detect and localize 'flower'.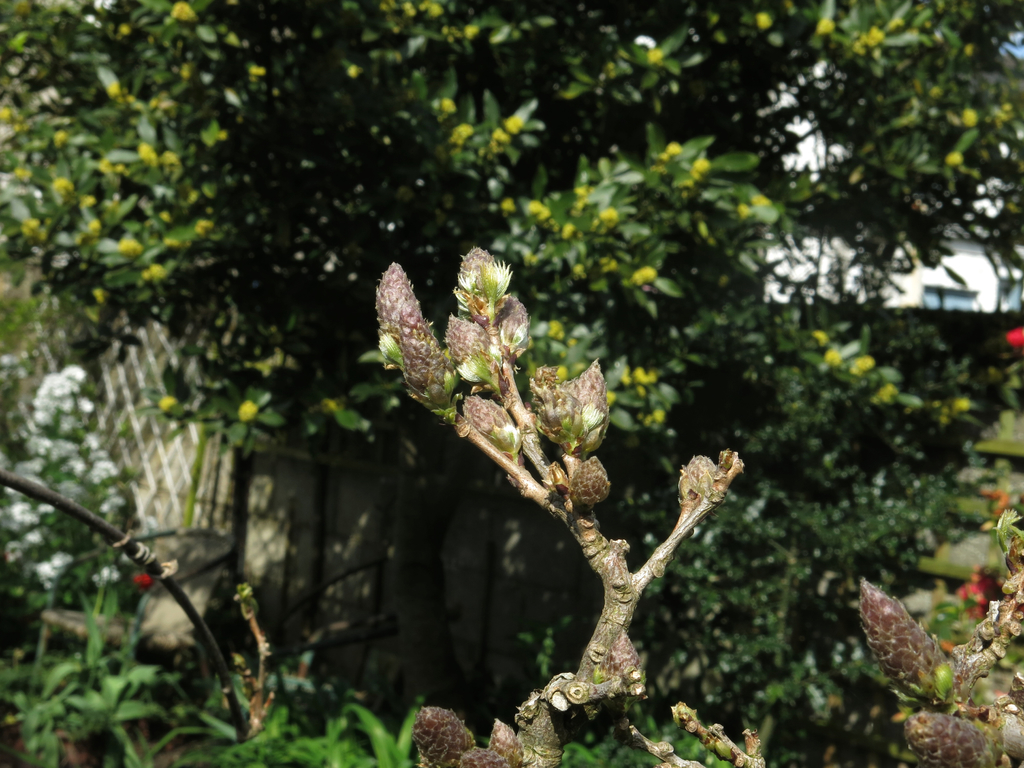
Localized at [692,158,709,182].
